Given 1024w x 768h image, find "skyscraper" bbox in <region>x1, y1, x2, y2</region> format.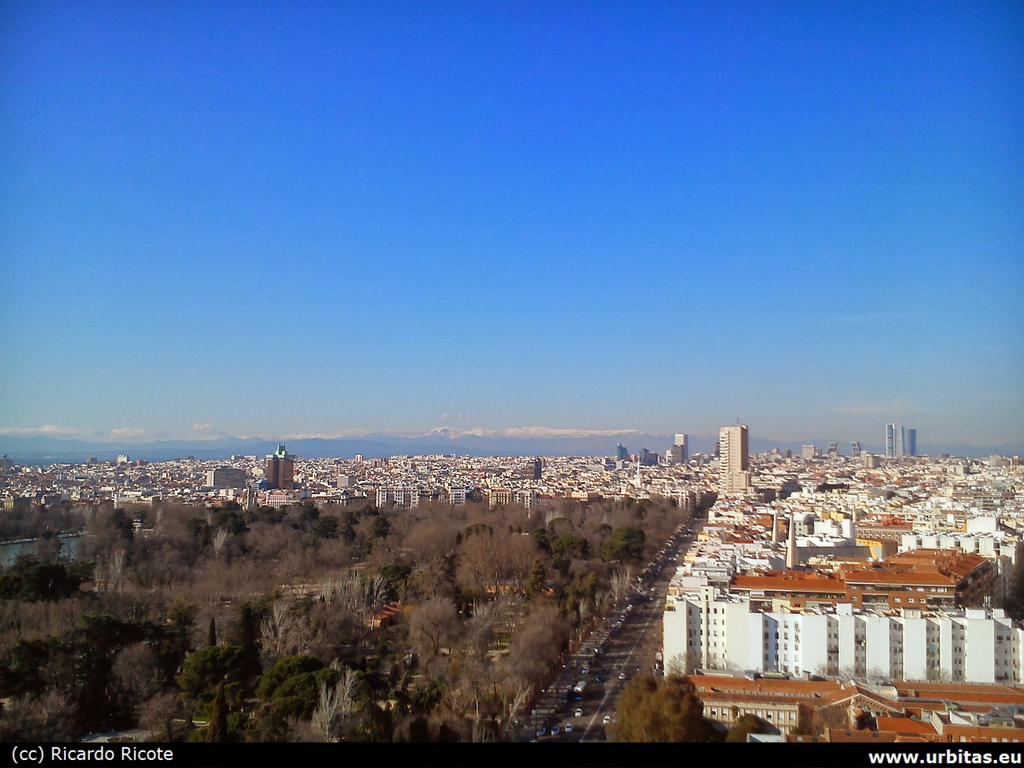
<region>266, 445, 295, 486</region>.
